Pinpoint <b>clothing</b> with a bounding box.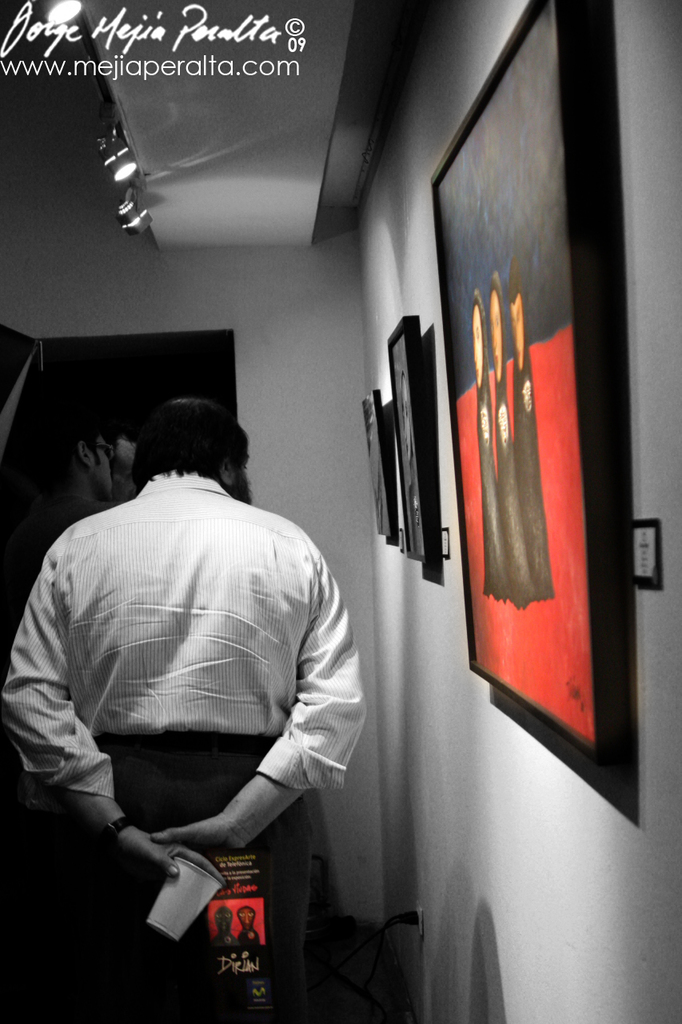
{"x1": 10, "y1": 435, "x2": 365, "y2": 942}.
